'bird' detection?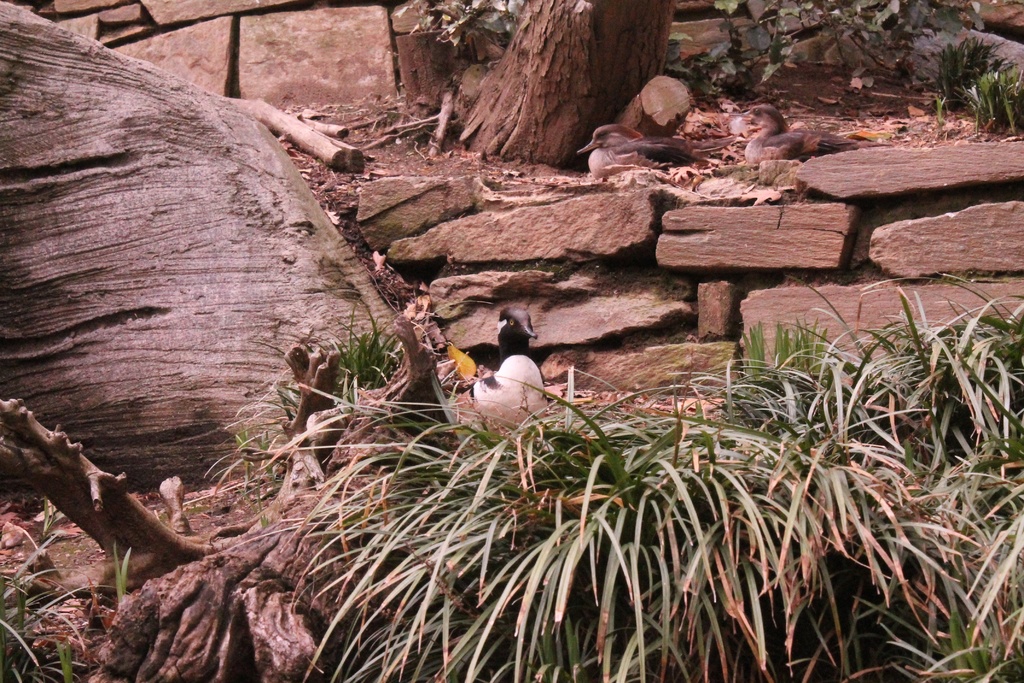
449, 304, 550, 444
